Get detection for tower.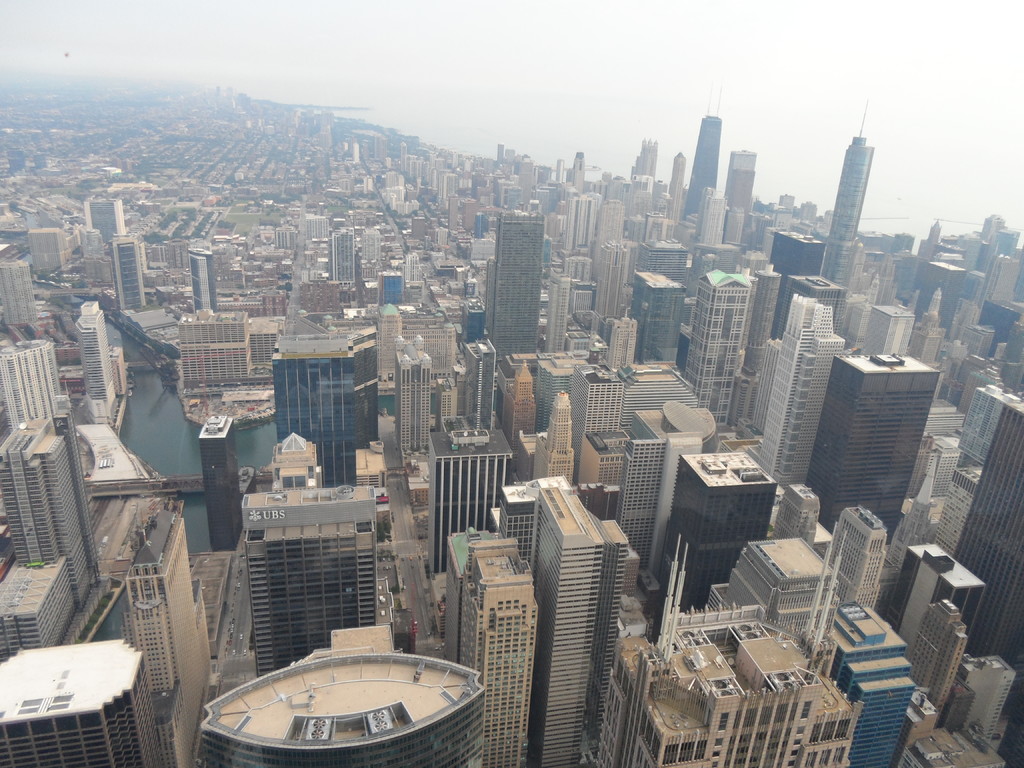
Detection: bbox=(828, 498, 904, 602).
